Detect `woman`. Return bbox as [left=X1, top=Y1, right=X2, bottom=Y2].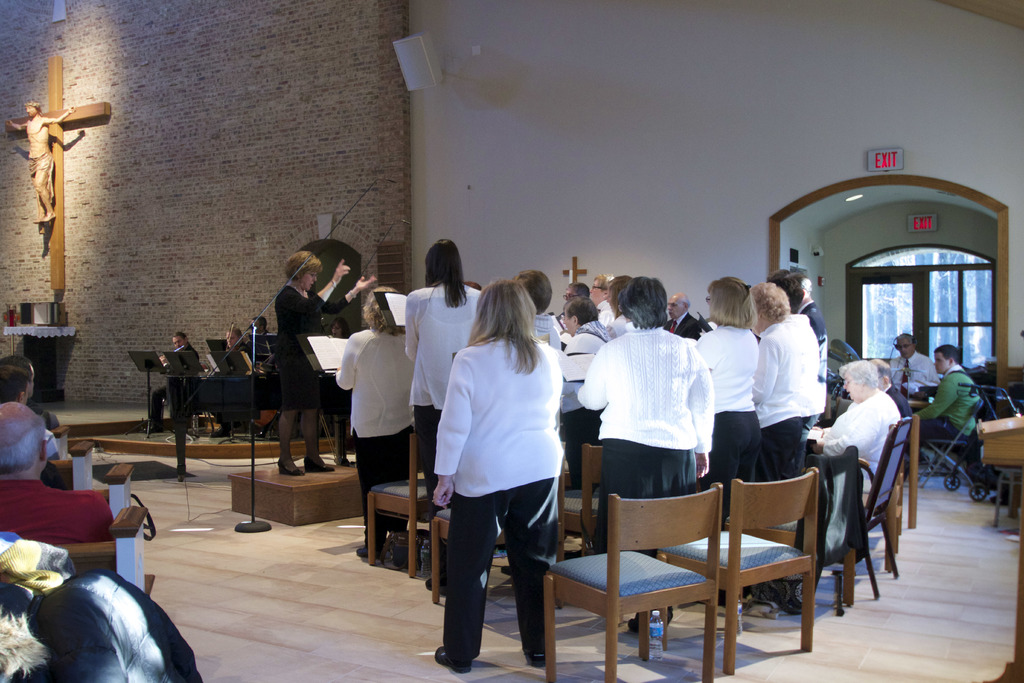
[left=424, top=263, right=581, bottom=664].
